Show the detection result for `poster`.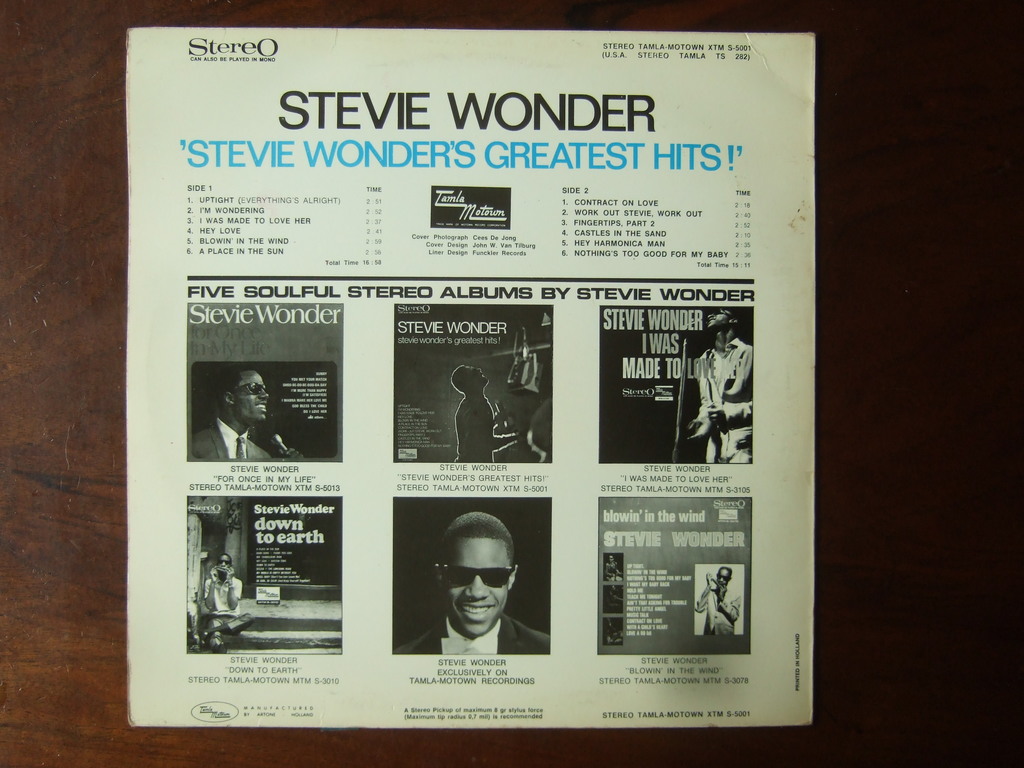
124/24/815/726.
